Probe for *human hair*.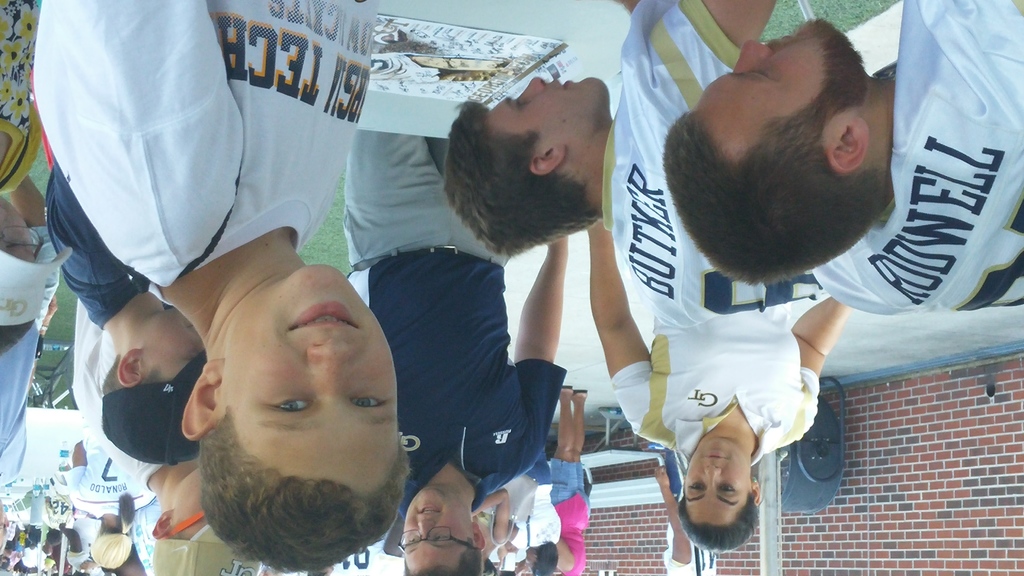
Probe result: [403,536,484,575].
